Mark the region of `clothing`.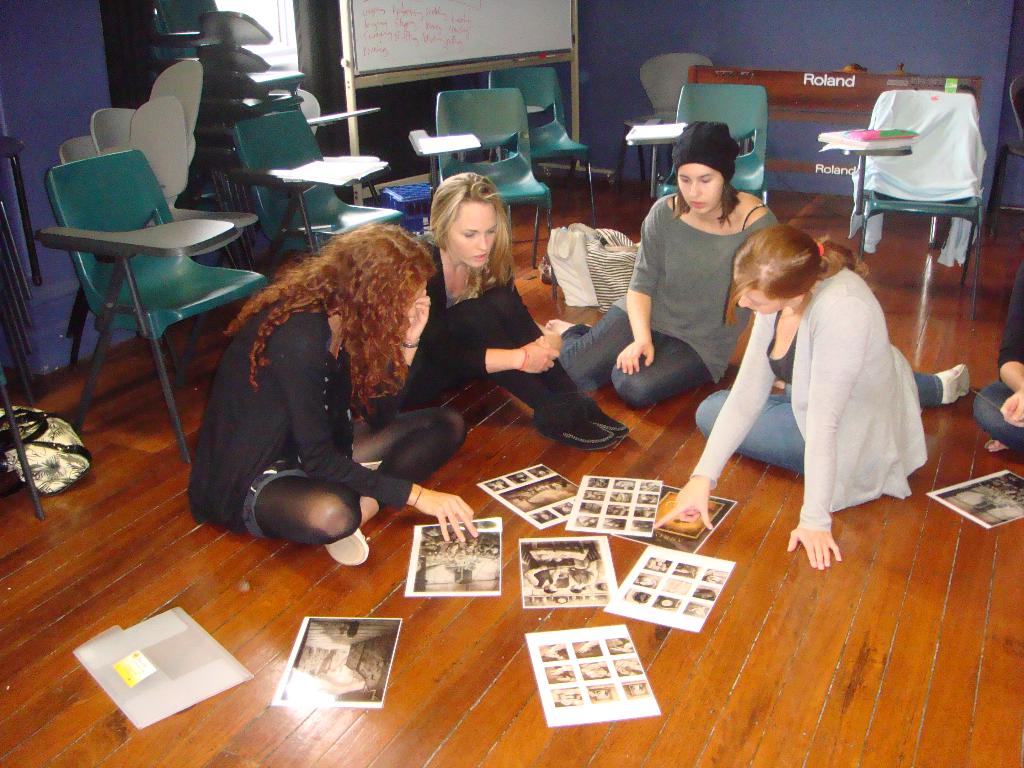
Region: rect(401, 230, 587, 408).
